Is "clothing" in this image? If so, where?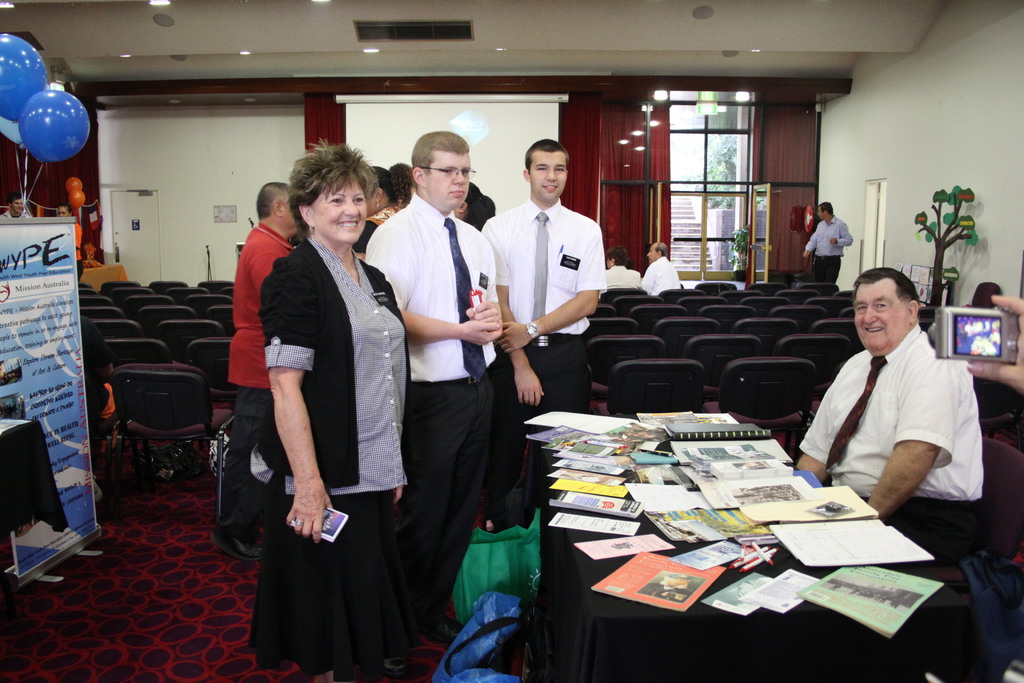
Yes, at left=74, top=220, right=83, bottom=289.
